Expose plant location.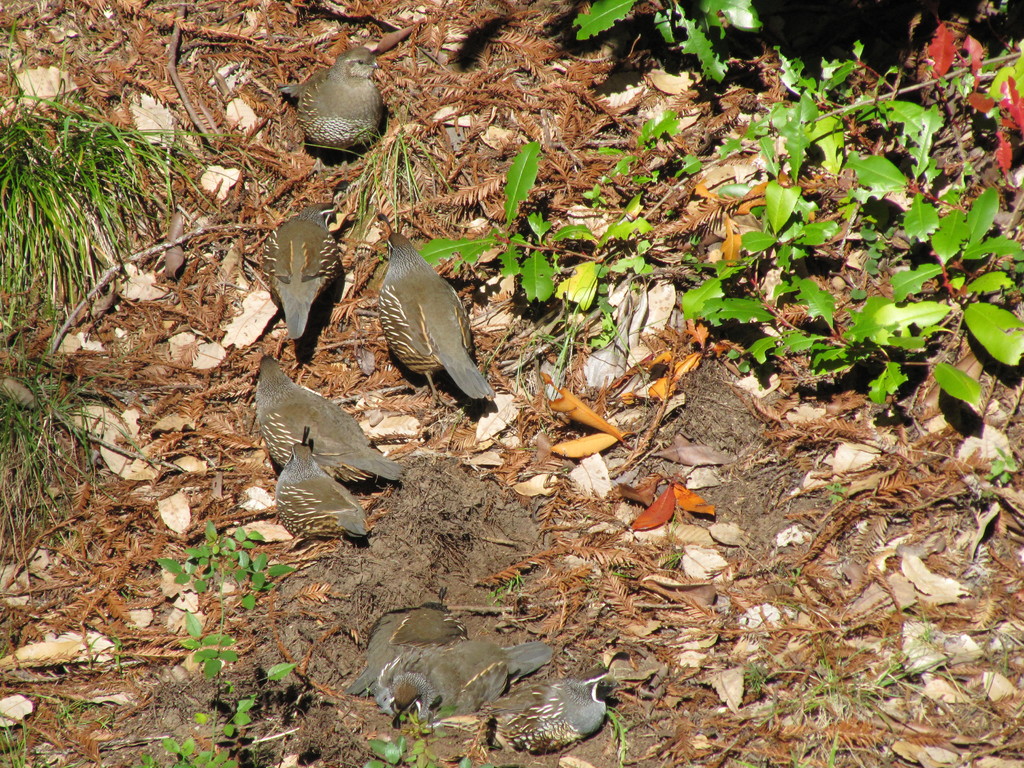
Exposed at 483 570 536 602.
